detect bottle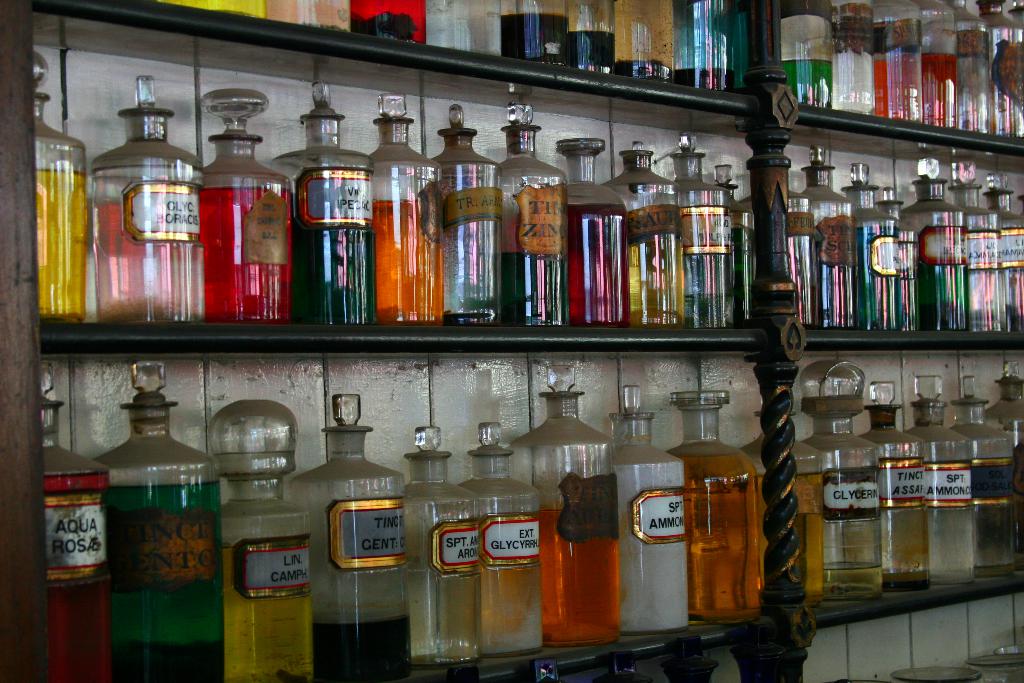
[835, 158, 897, 332]
